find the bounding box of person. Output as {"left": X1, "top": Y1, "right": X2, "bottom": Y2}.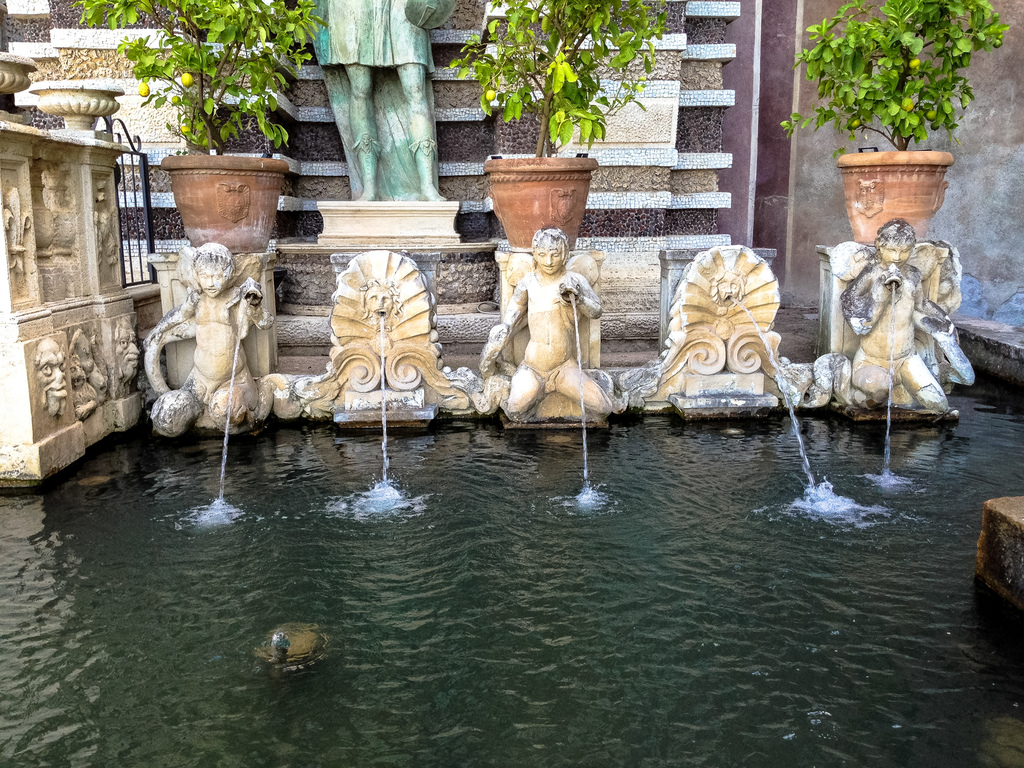
{"left": 330, "top": 0, "right": 446, "bottom": 208}.
